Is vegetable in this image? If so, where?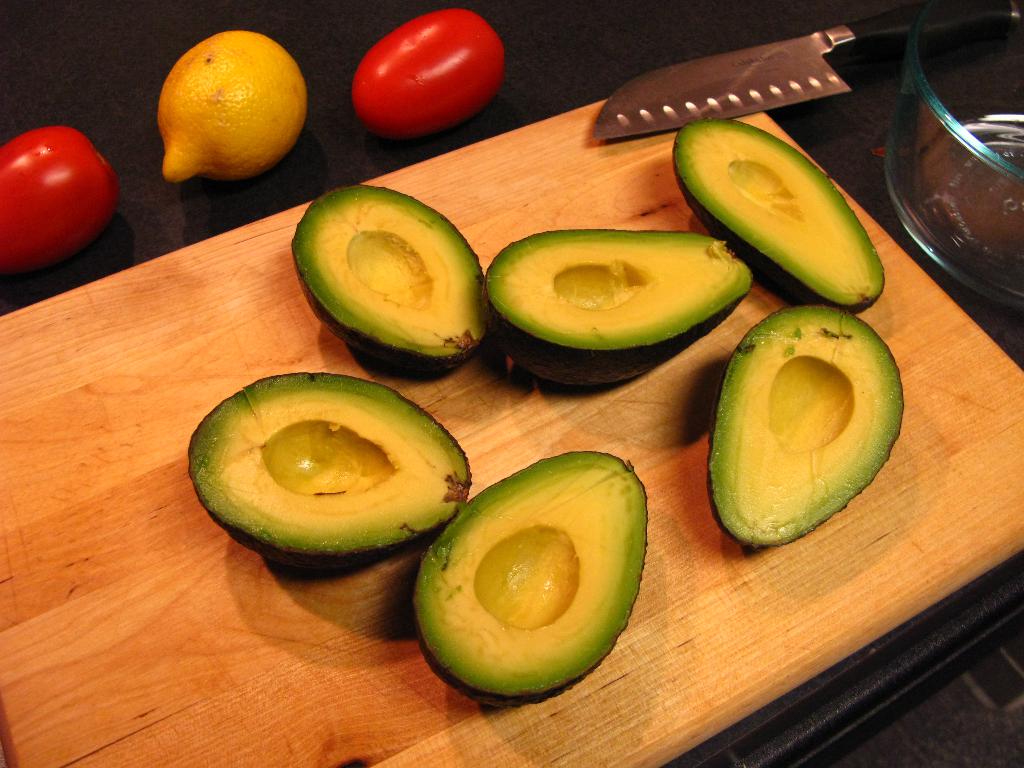
Yes, at <bbox>351, 7, 510, 135</bbox>.
